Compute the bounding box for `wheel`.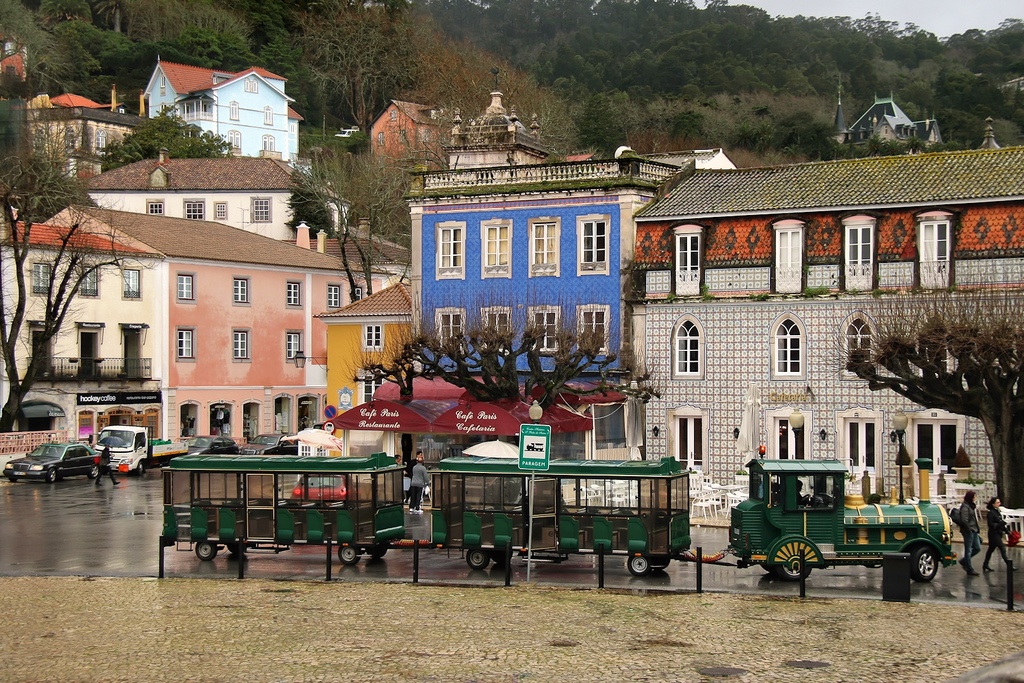
box(630, 557, 653, 577).
